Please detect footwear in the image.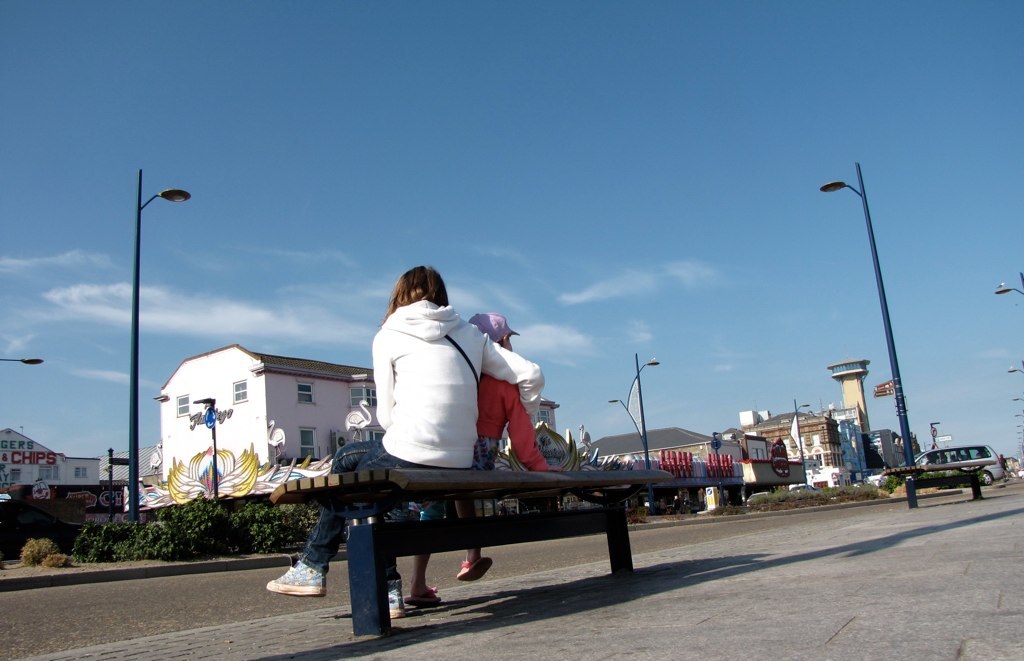
(455, 557, 499, 583).
